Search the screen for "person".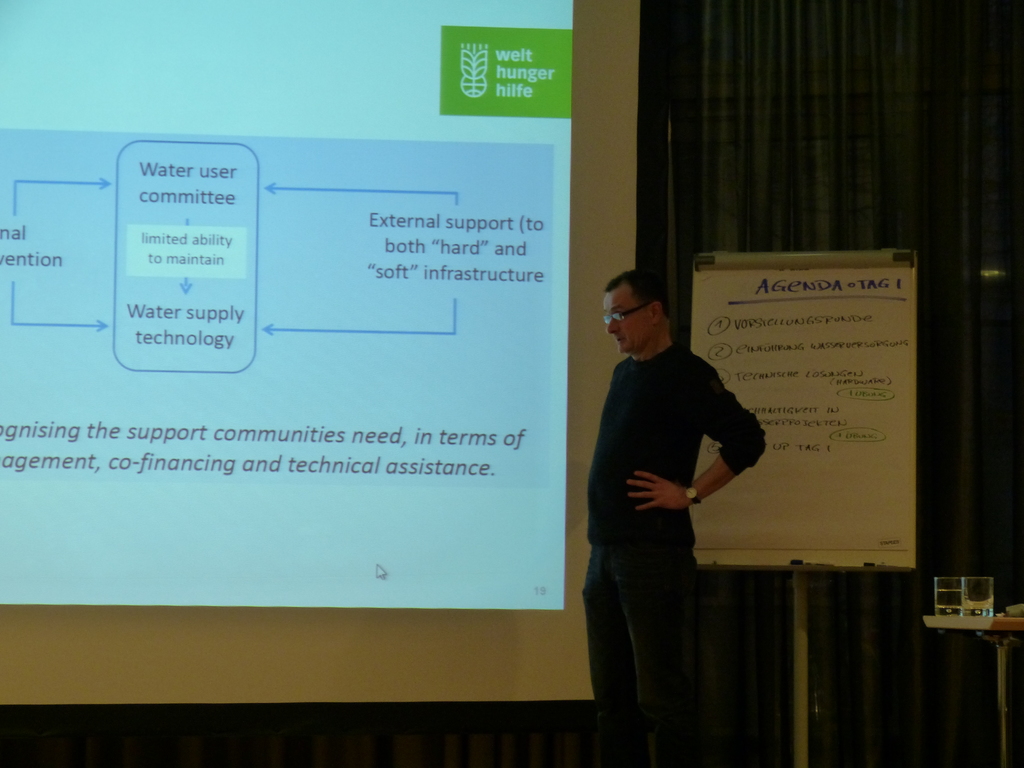
Found at BBox(583, 271, 765, 767).
